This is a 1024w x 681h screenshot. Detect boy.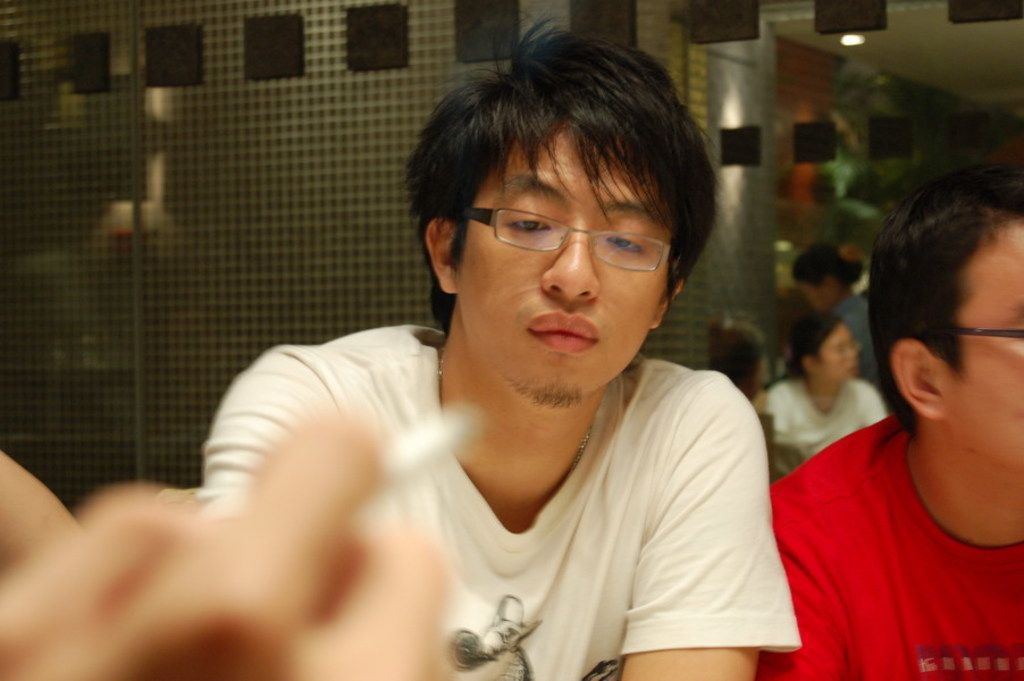
left=758, top=160, right=1023, bottom=680.
